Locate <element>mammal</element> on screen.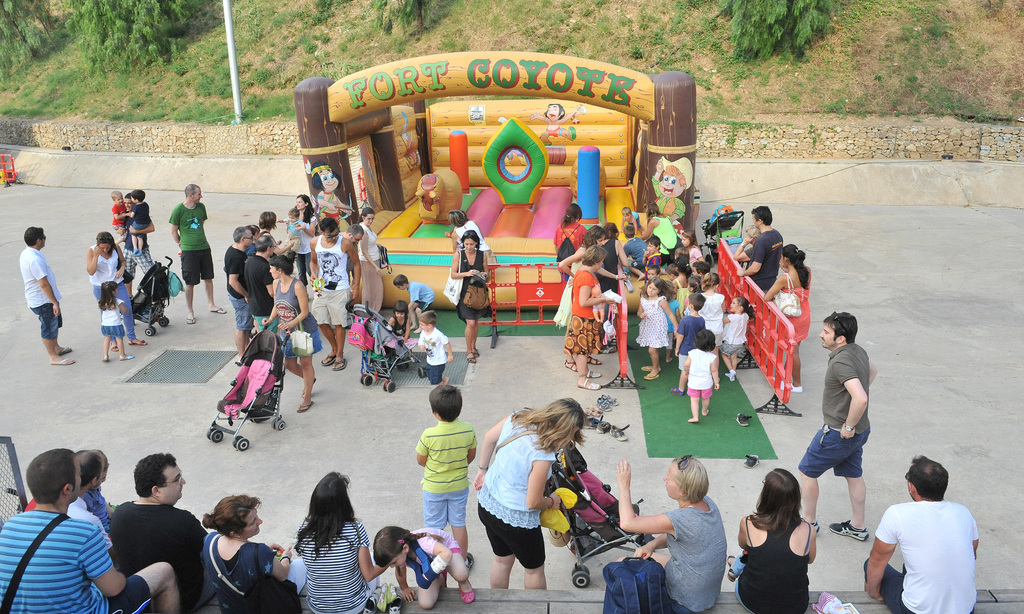
On screen at l=376, t=525, r=478, b=613.
